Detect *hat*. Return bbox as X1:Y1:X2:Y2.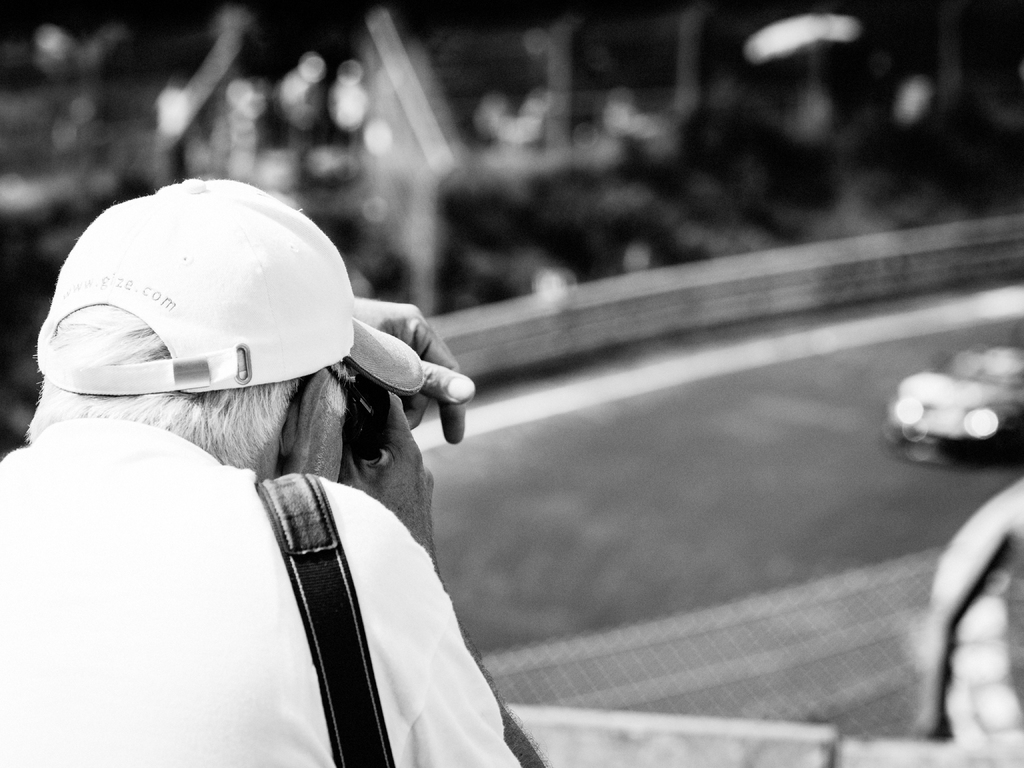
29:175:428:396.
